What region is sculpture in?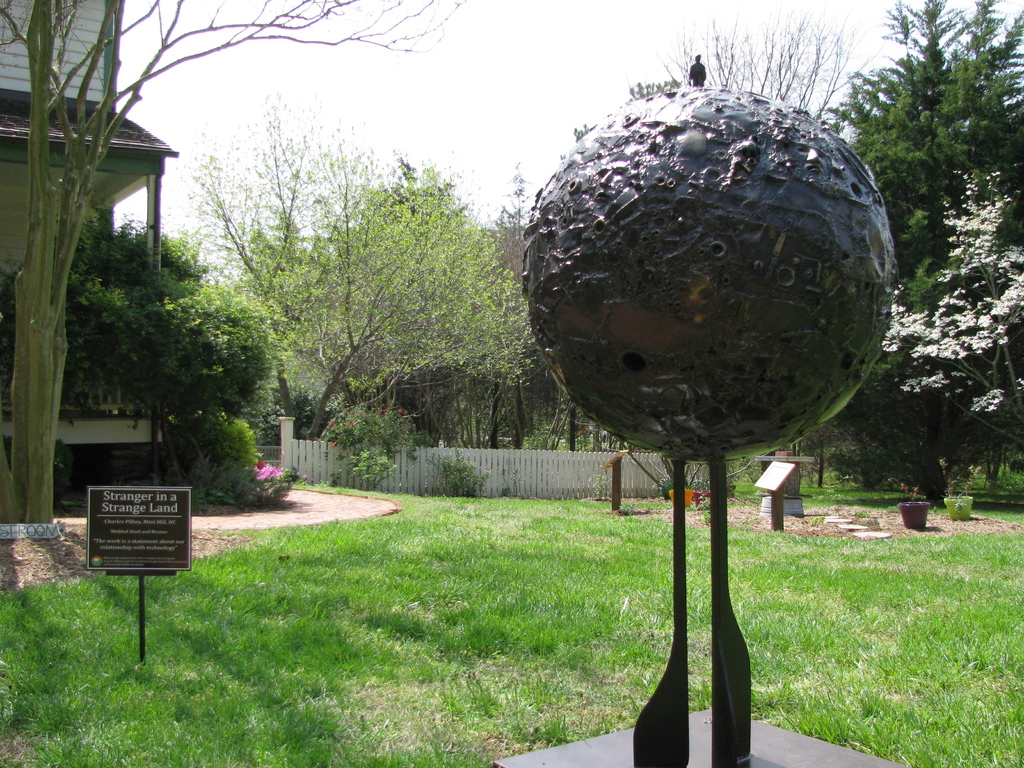
Rect(513, 45, 906, 767).
